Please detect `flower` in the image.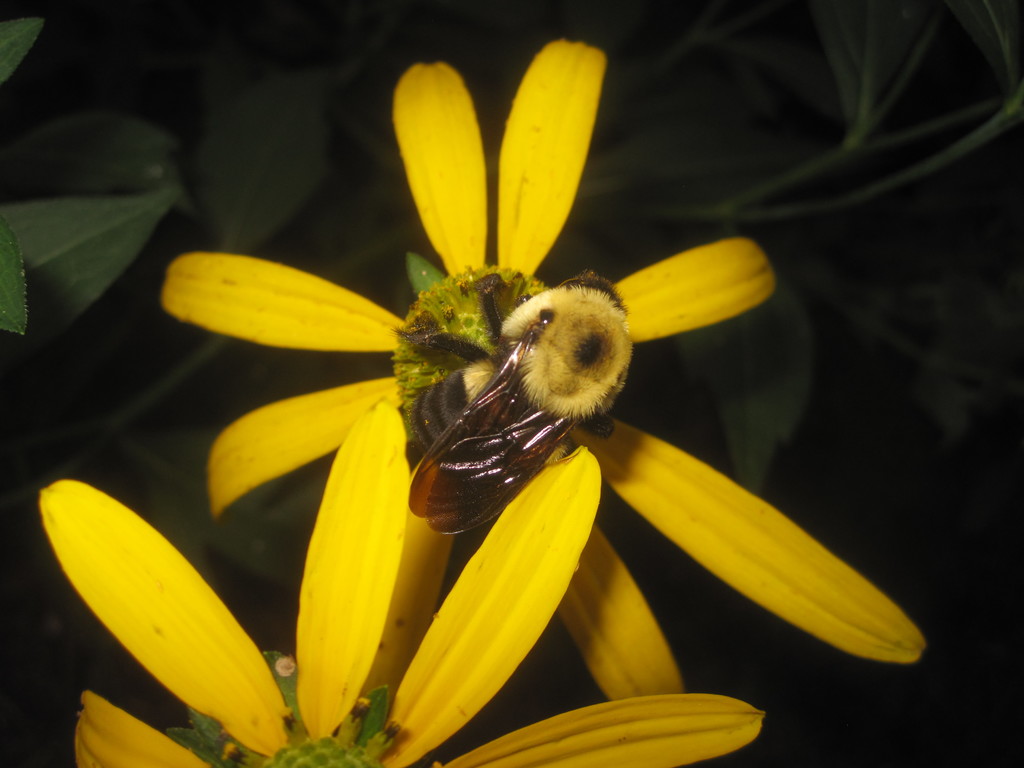
left=237, top=107, right=701, bottom=569.
